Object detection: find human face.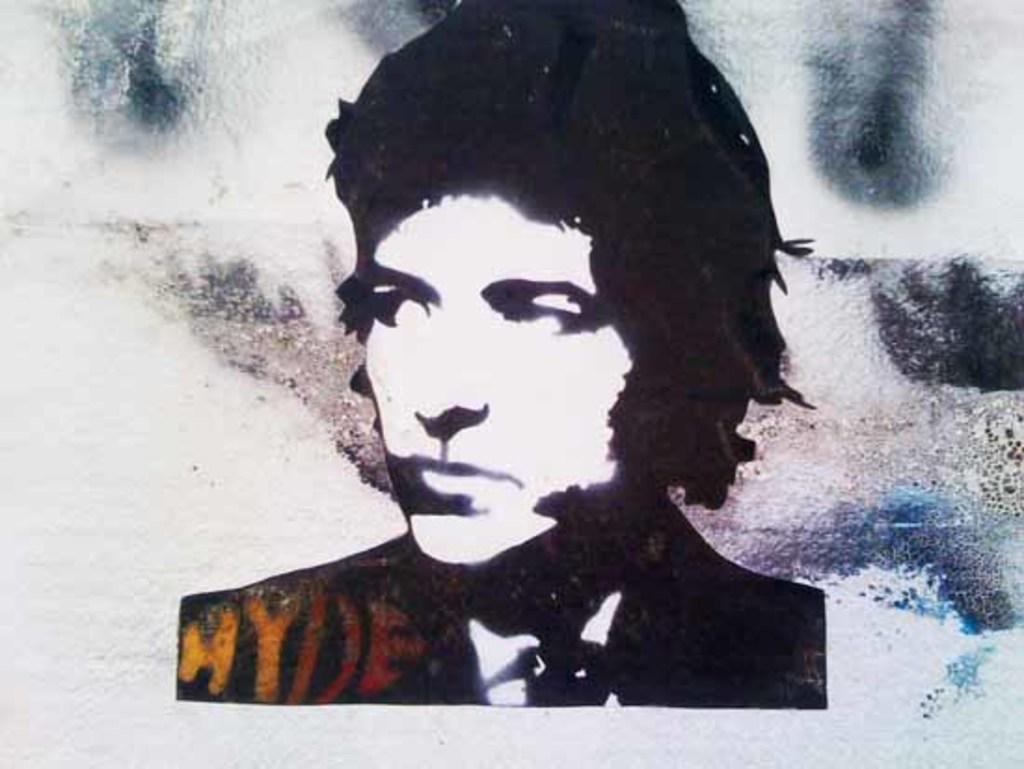
l=359, t=199, r=614, b=566.
